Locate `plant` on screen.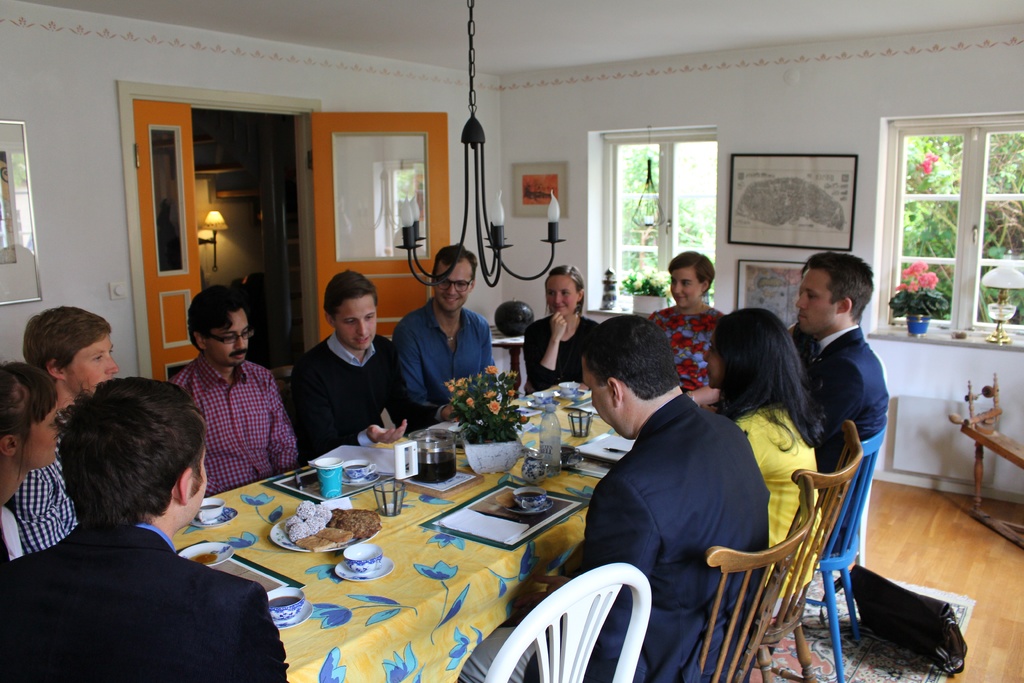
On screen at rect(619, 265, 676, 294).
